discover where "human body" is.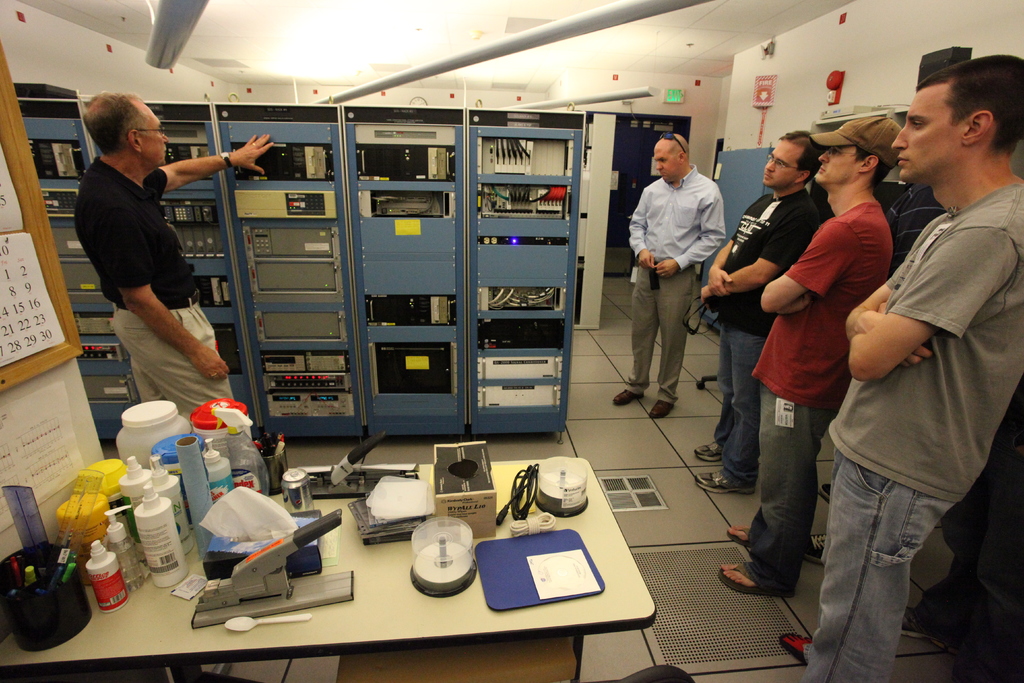
Discovered at <region>696, 188, 824, 497</region>.
